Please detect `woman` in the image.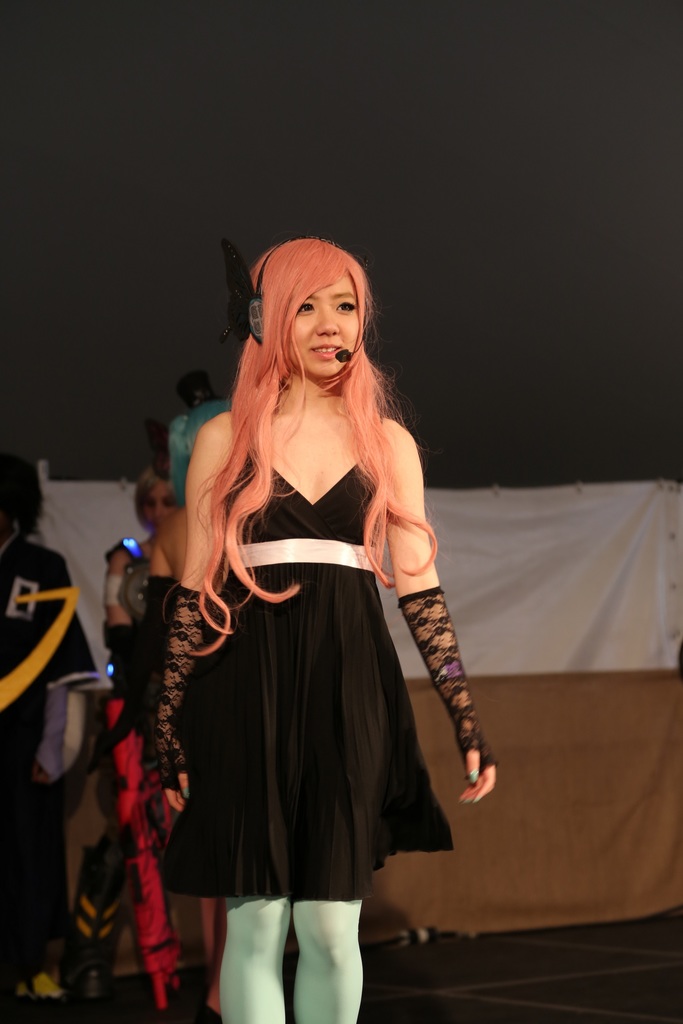
[left=148, top=232, right=488, bottom=1023].
